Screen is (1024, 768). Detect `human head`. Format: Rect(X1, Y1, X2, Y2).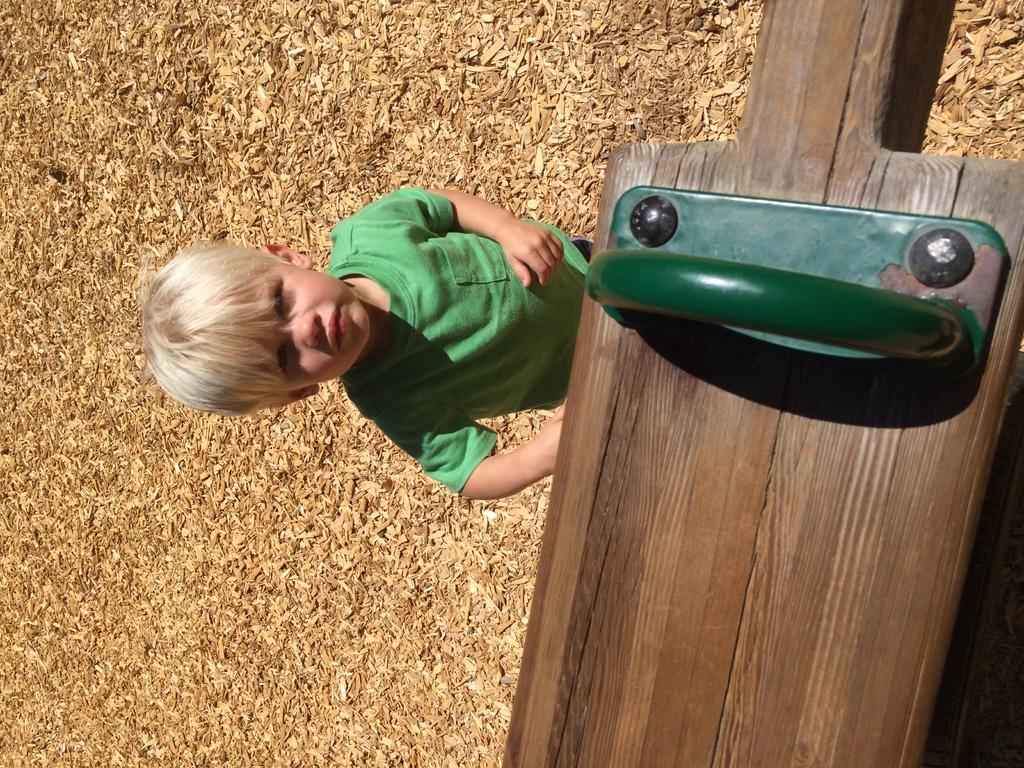
Rect(140, 239, 372, 421).
